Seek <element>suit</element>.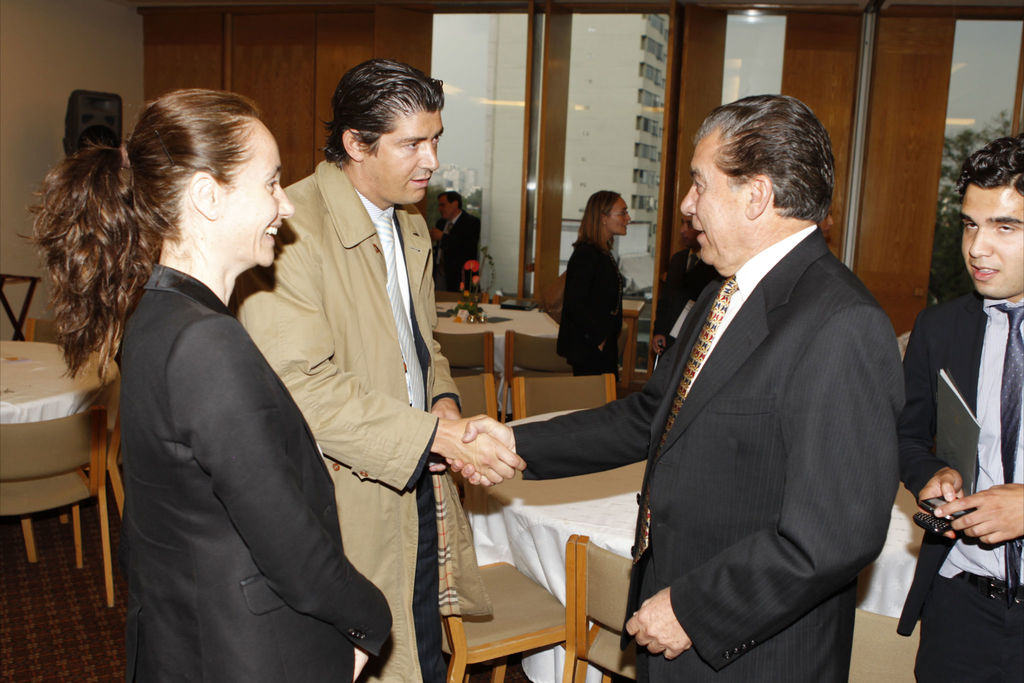
detection(124, 266, 394, 682).
